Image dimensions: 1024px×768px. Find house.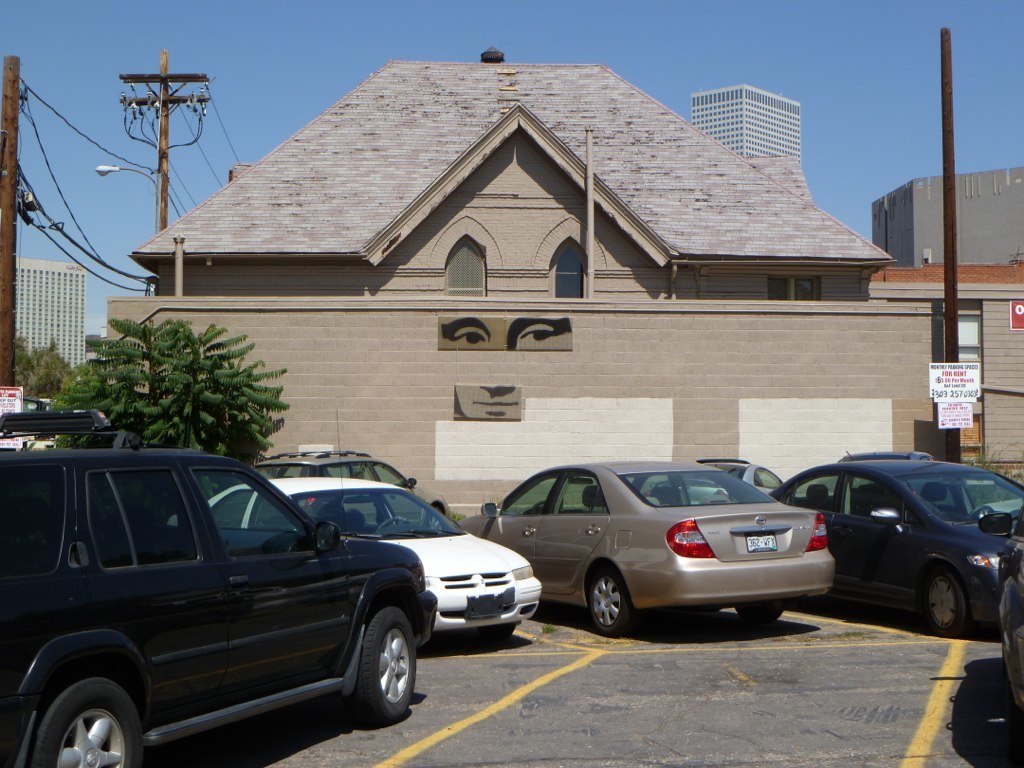
<bbox>9, 251, 86, 369</bbox>.
